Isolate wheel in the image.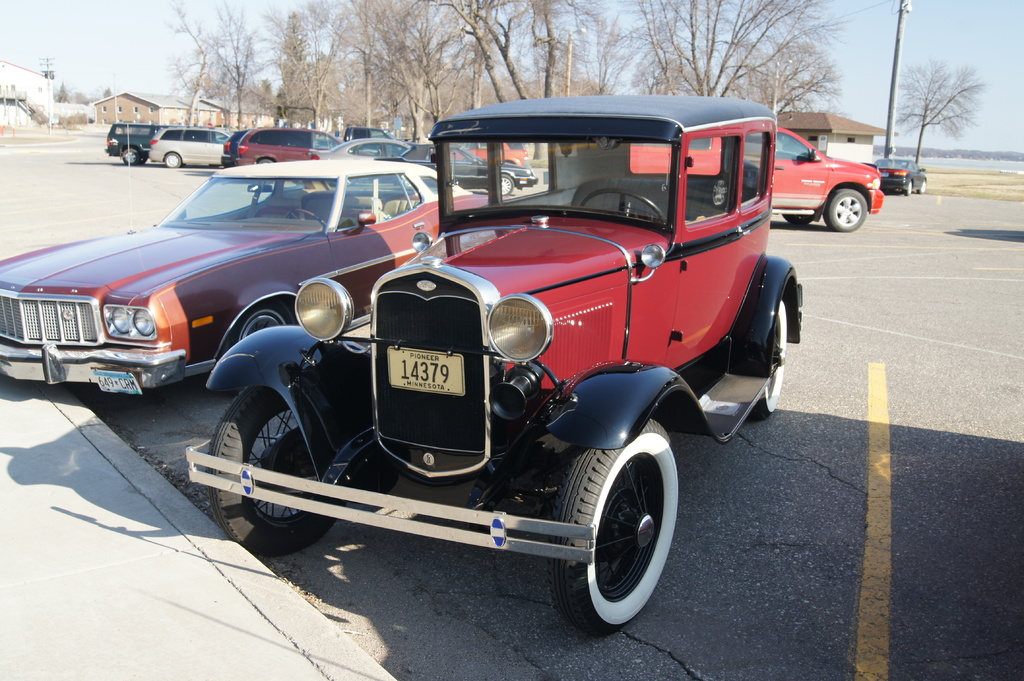
Isolated region: (216, 301, 295, 374).
